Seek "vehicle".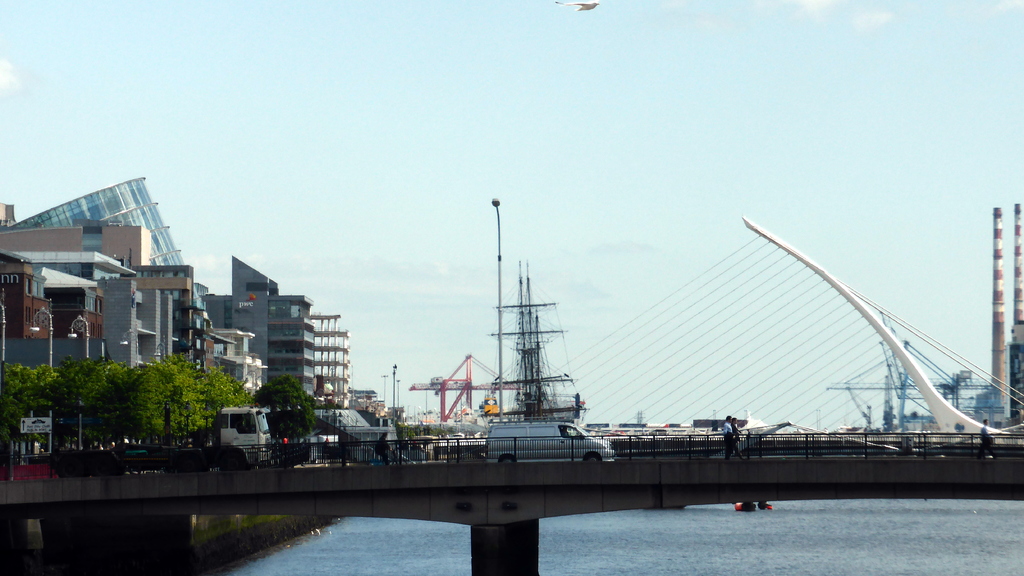
bbox(488, 413, 615, 466).
